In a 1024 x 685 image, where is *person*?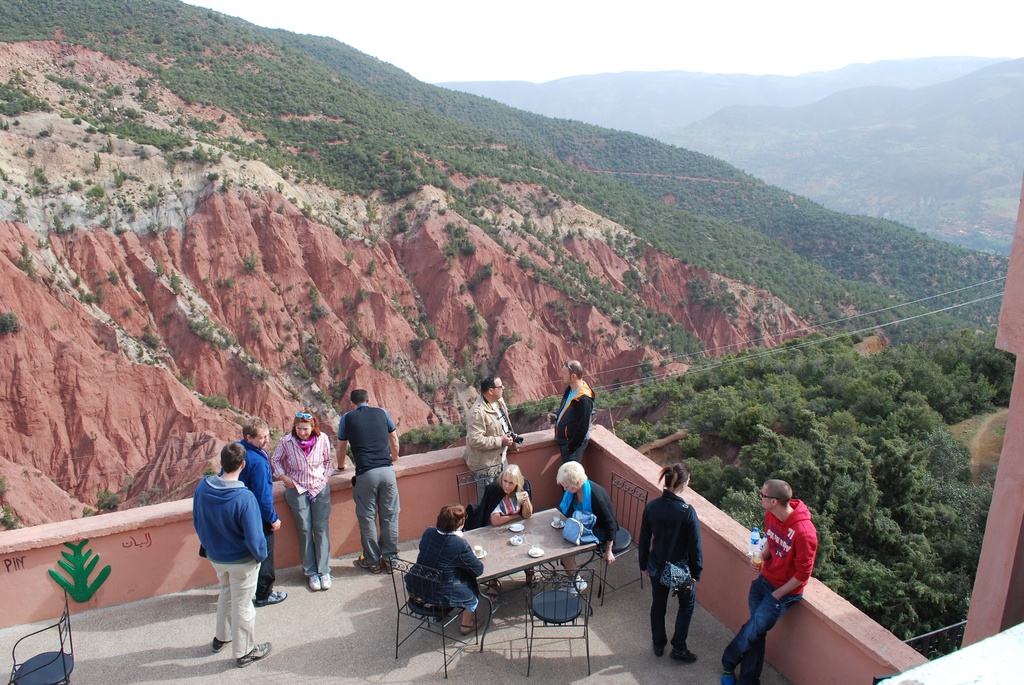
detection(267, 409, 332, 593).
